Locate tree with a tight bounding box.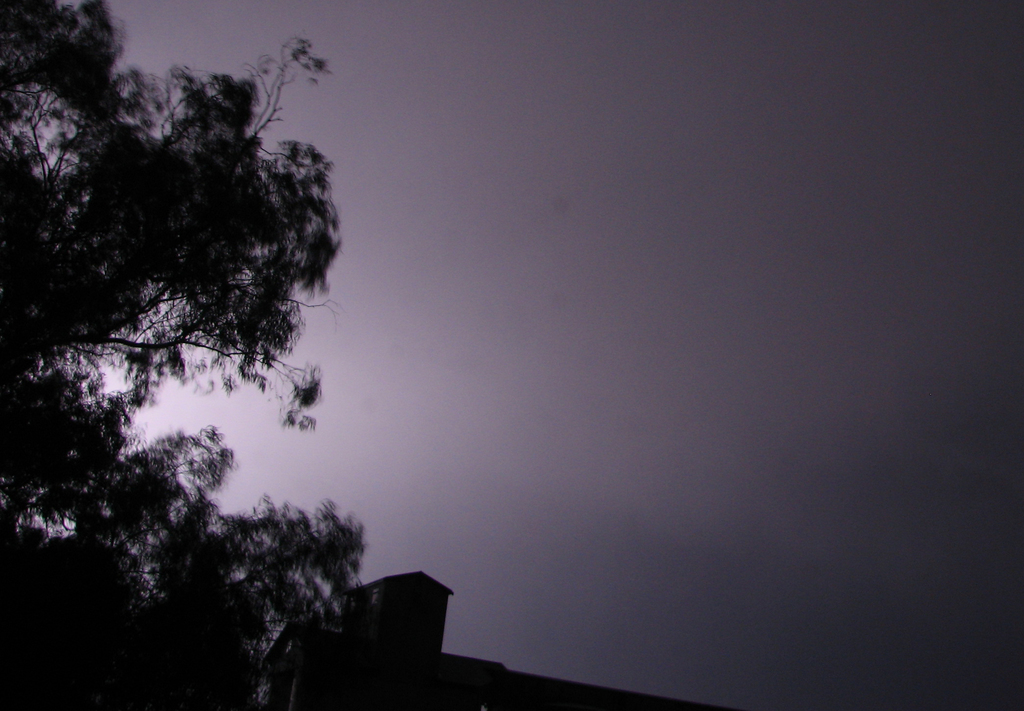
(left=0, top=0, right=375, bottom=710).
